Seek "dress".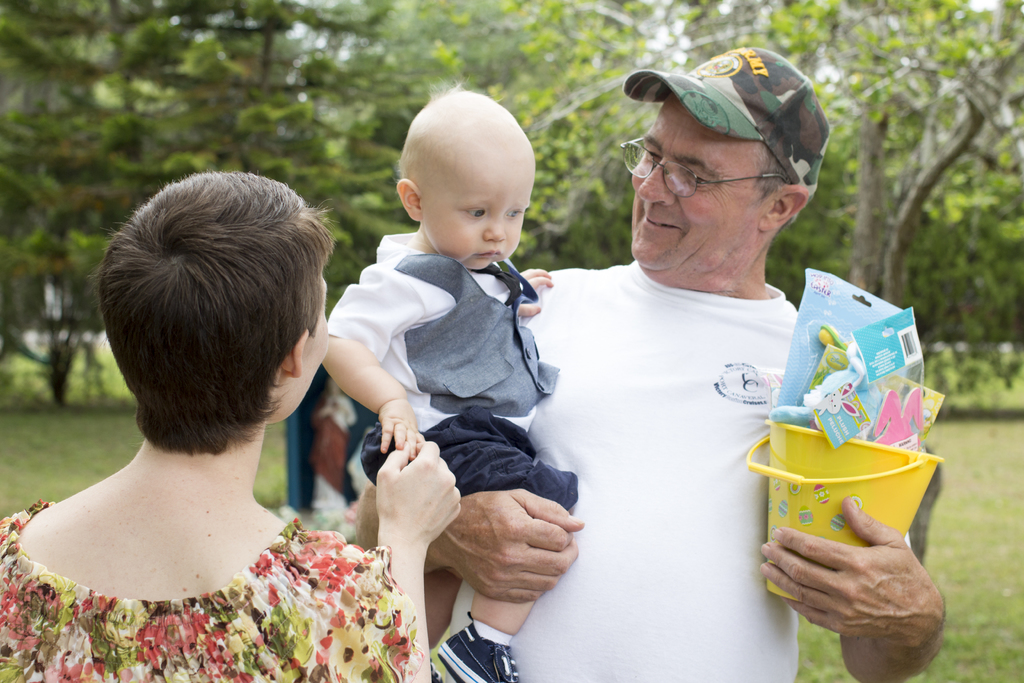
Rect(0, 495, 421, 682).
